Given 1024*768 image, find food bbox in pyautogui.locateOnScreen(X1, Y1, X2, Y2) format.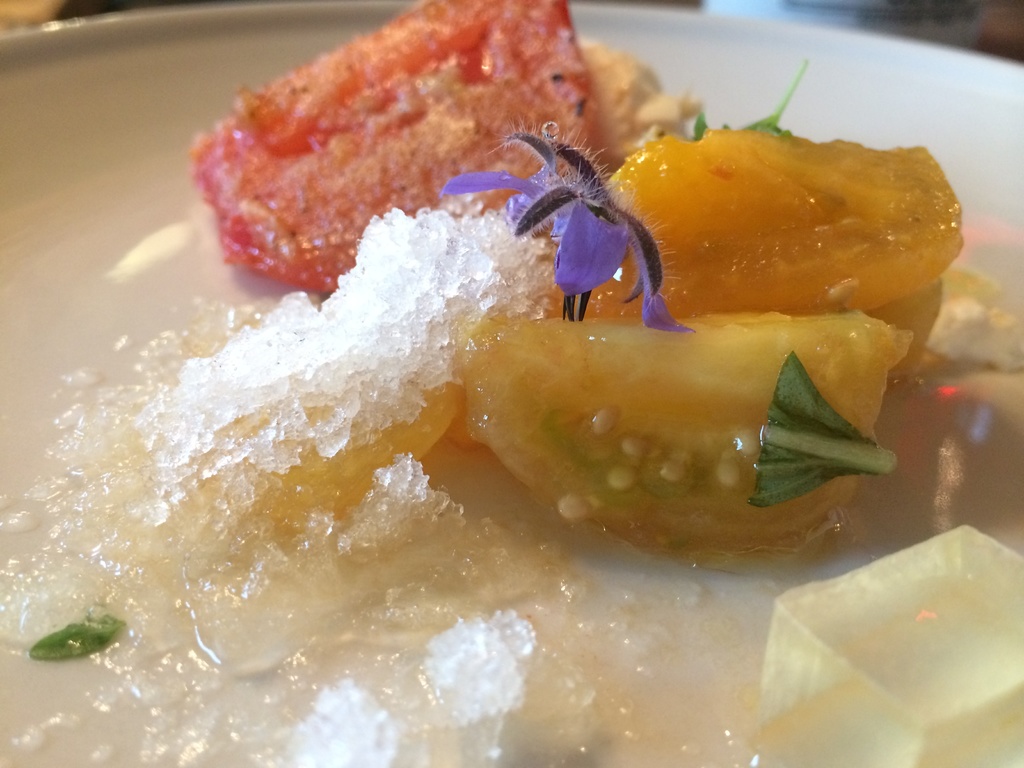
pyautogui.locateOnScreen(230, 372, 458, 524).
